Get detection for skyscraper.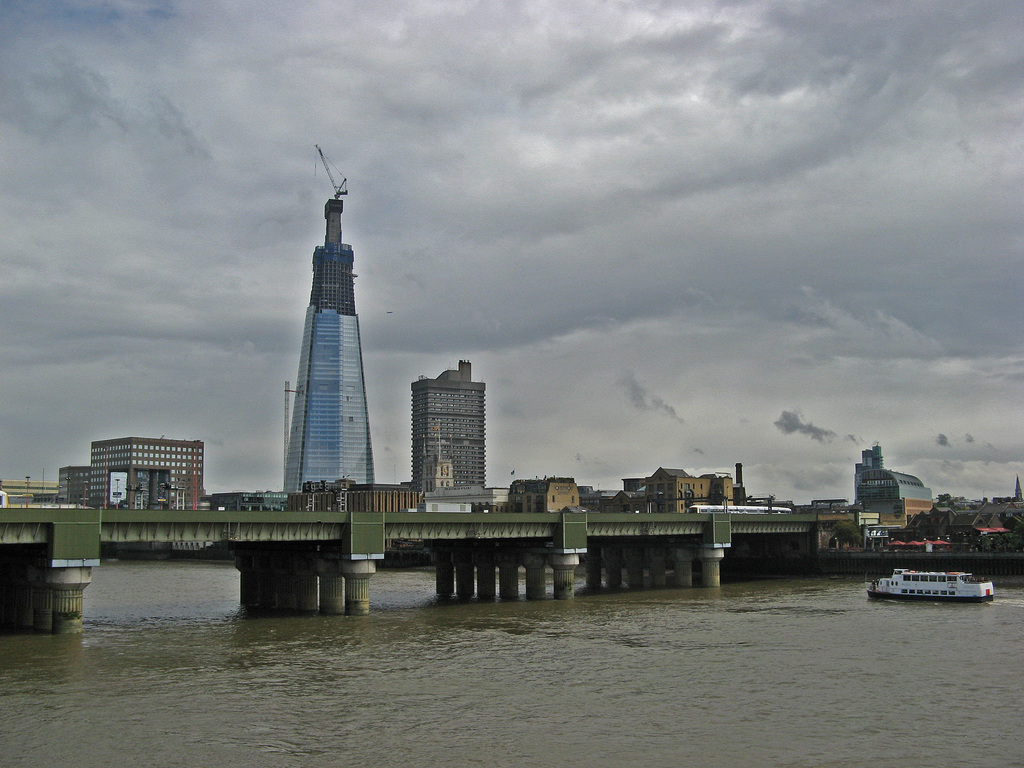
Detection: 401:367:490:499.
